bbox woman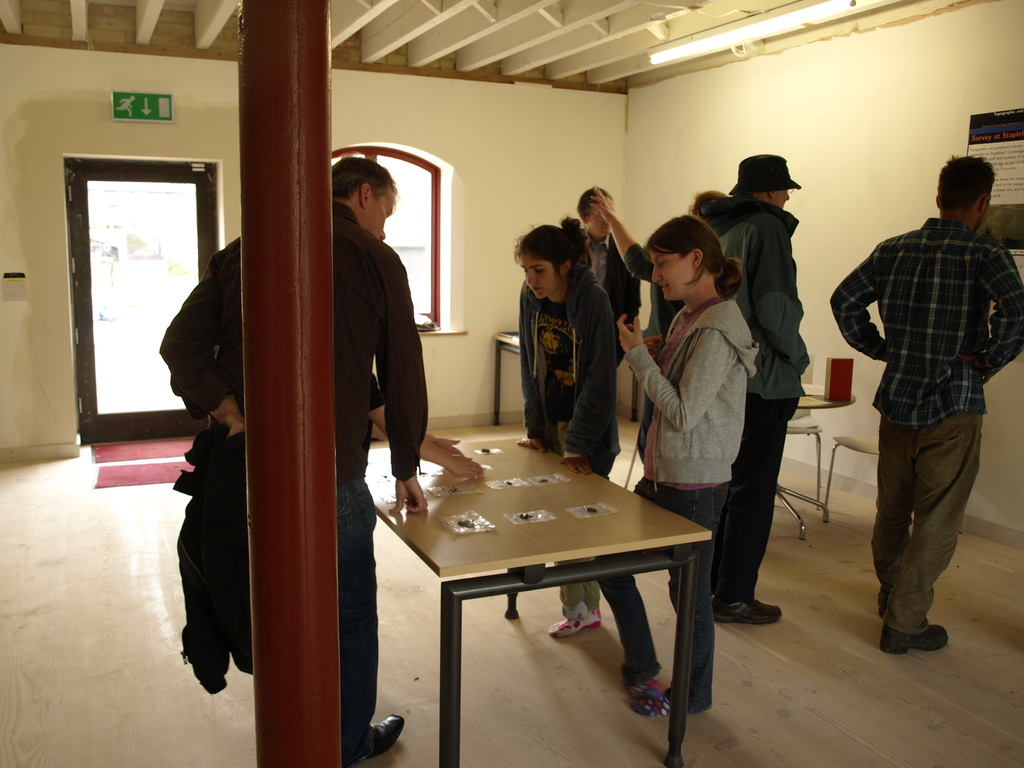
{"left": 515, "top": 214, "right": 620, "bottom": 638}
